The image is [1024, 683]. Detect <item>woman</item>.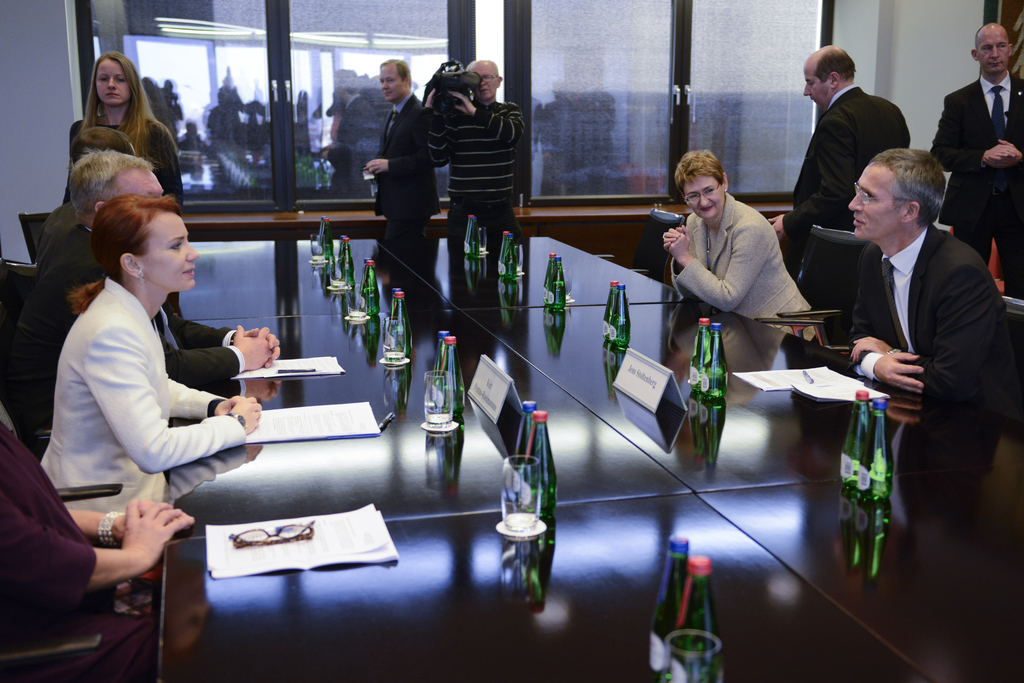
Detection: [x1=668, y1=147, x2=812, y2=334].
